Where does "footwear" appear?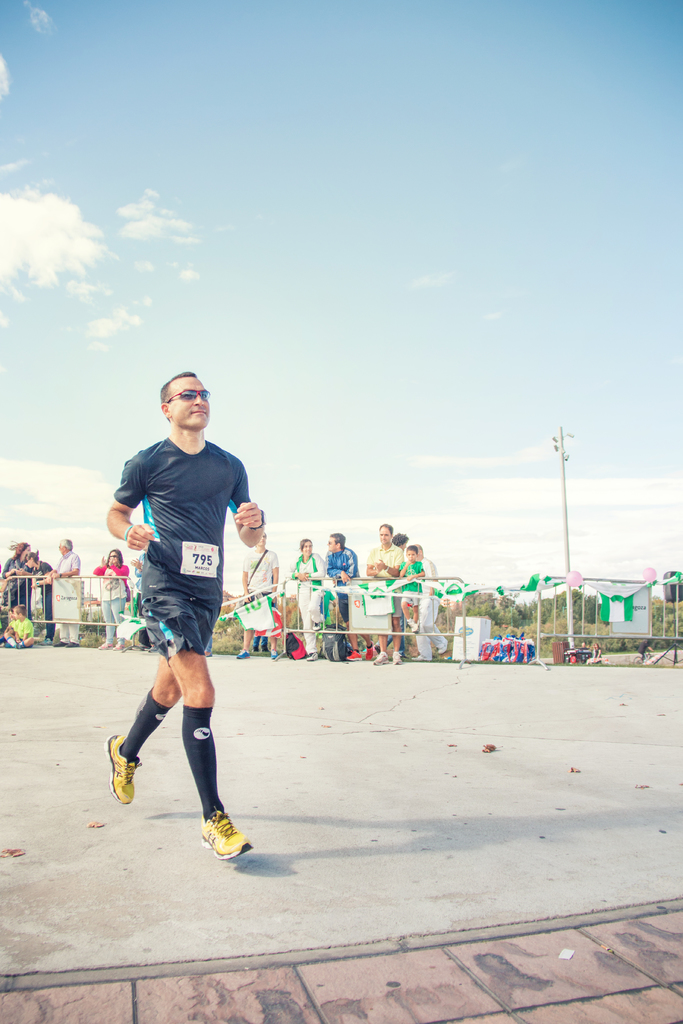
Appears at bbox=(106, 732, 142, 803).
